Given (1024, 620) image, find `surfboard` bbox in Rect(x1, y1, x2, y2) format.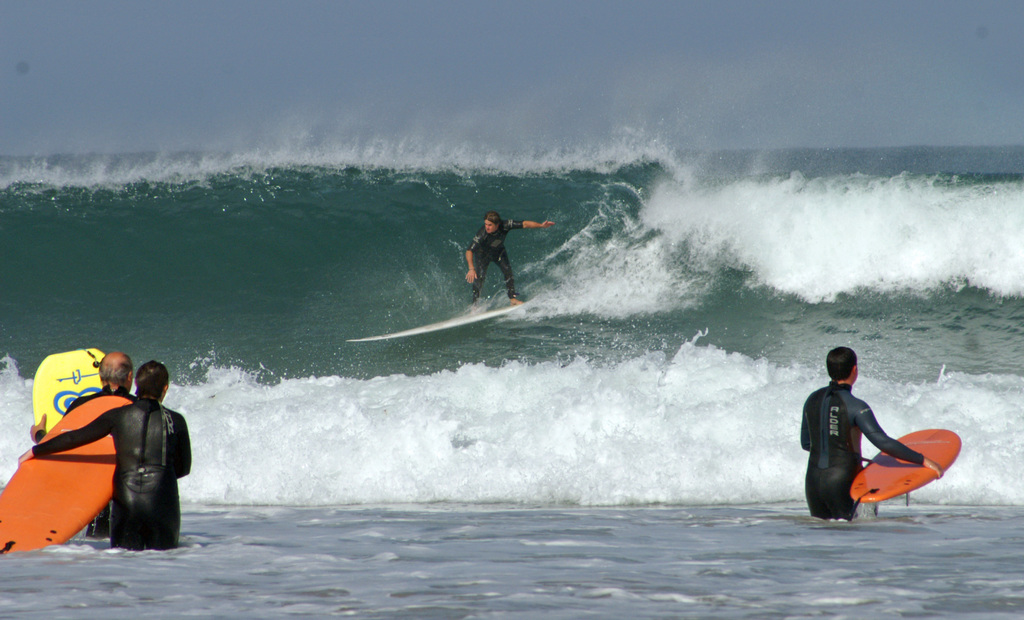
Rect(31, 347, 108, 436).
